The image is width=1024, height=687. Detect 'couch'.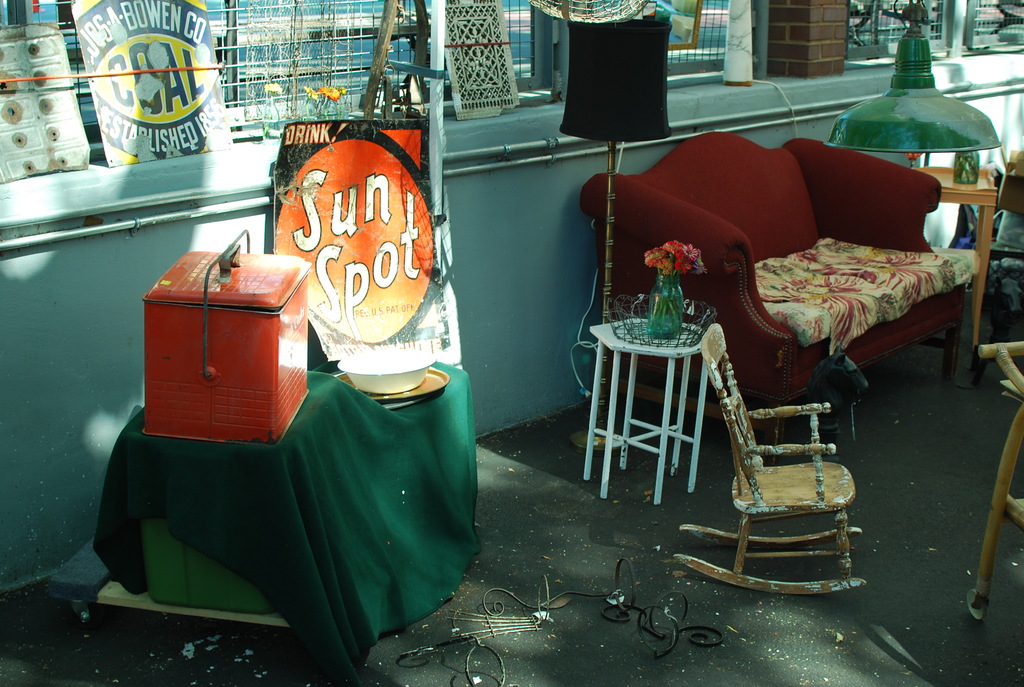
Detection: [620, 124, 995, 413].
